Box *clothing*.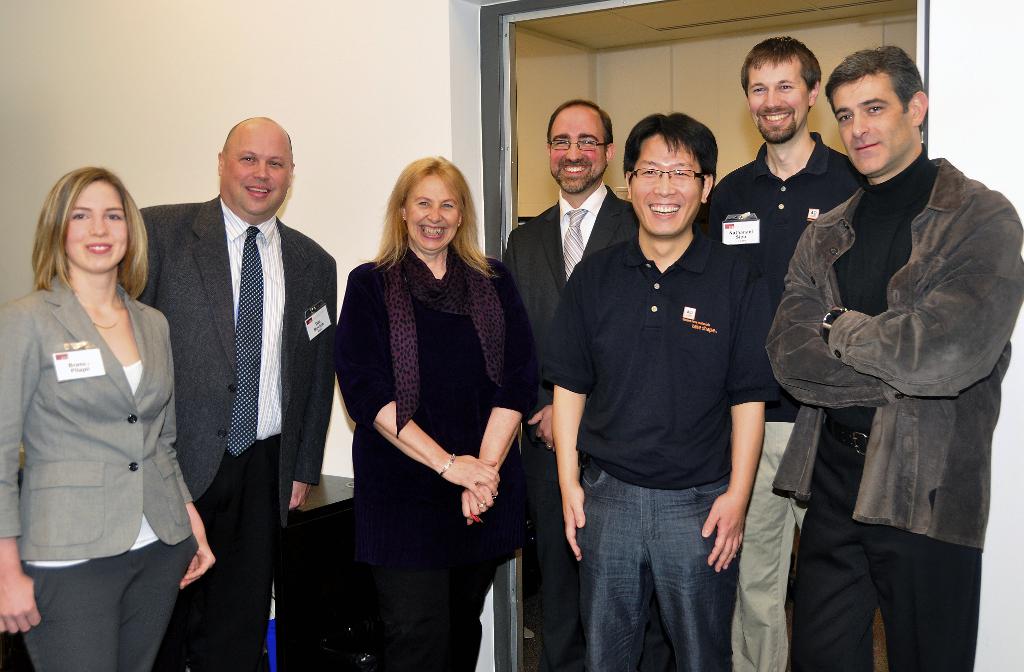
left=767, top=150, right=1023, bottom=671.
